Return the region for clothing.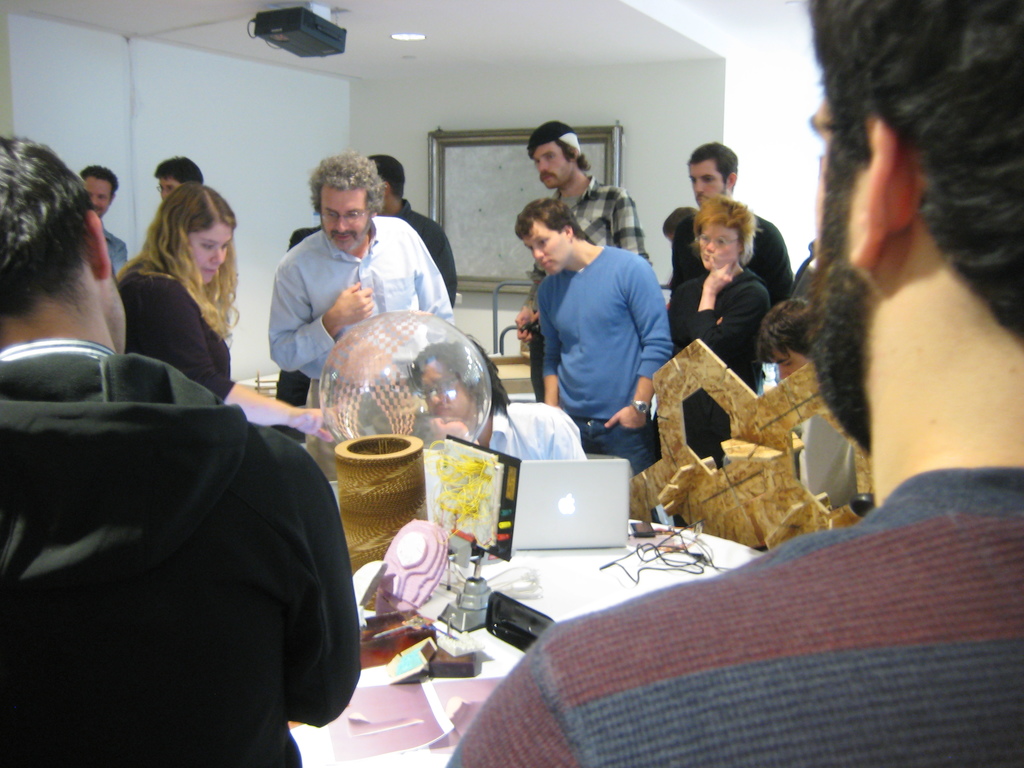
detection(24, 335, 362, 767).
